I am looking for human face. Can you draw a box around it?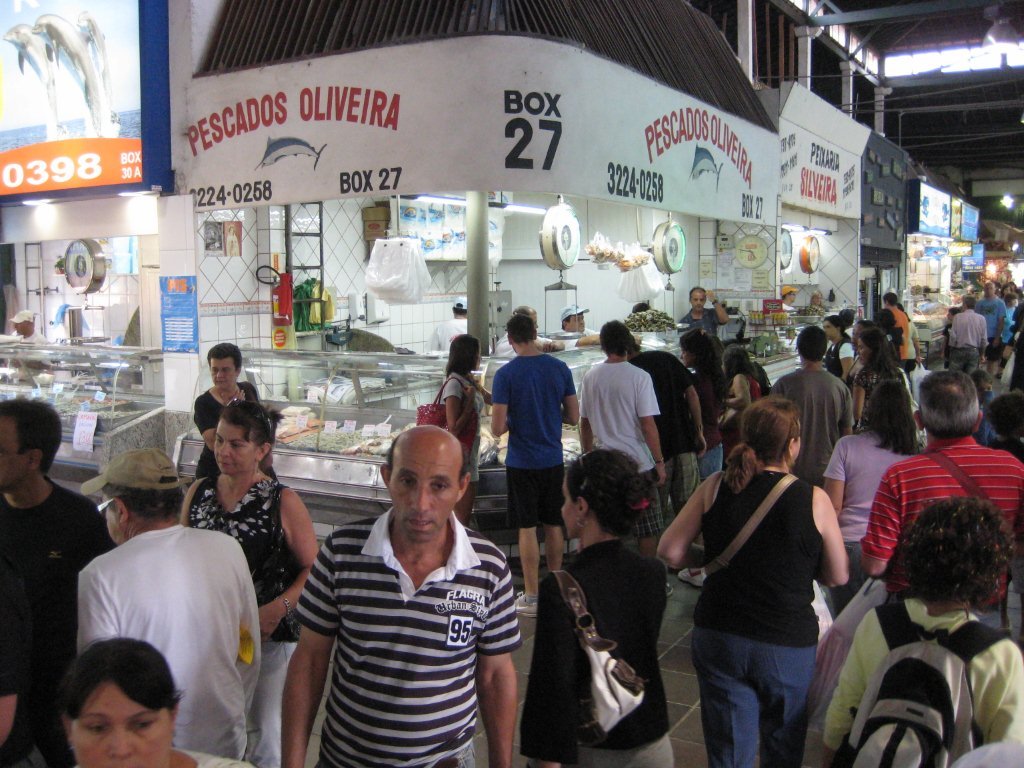
Sure, the bounding box is (left=215, top=424, right=254, bottom=473).
